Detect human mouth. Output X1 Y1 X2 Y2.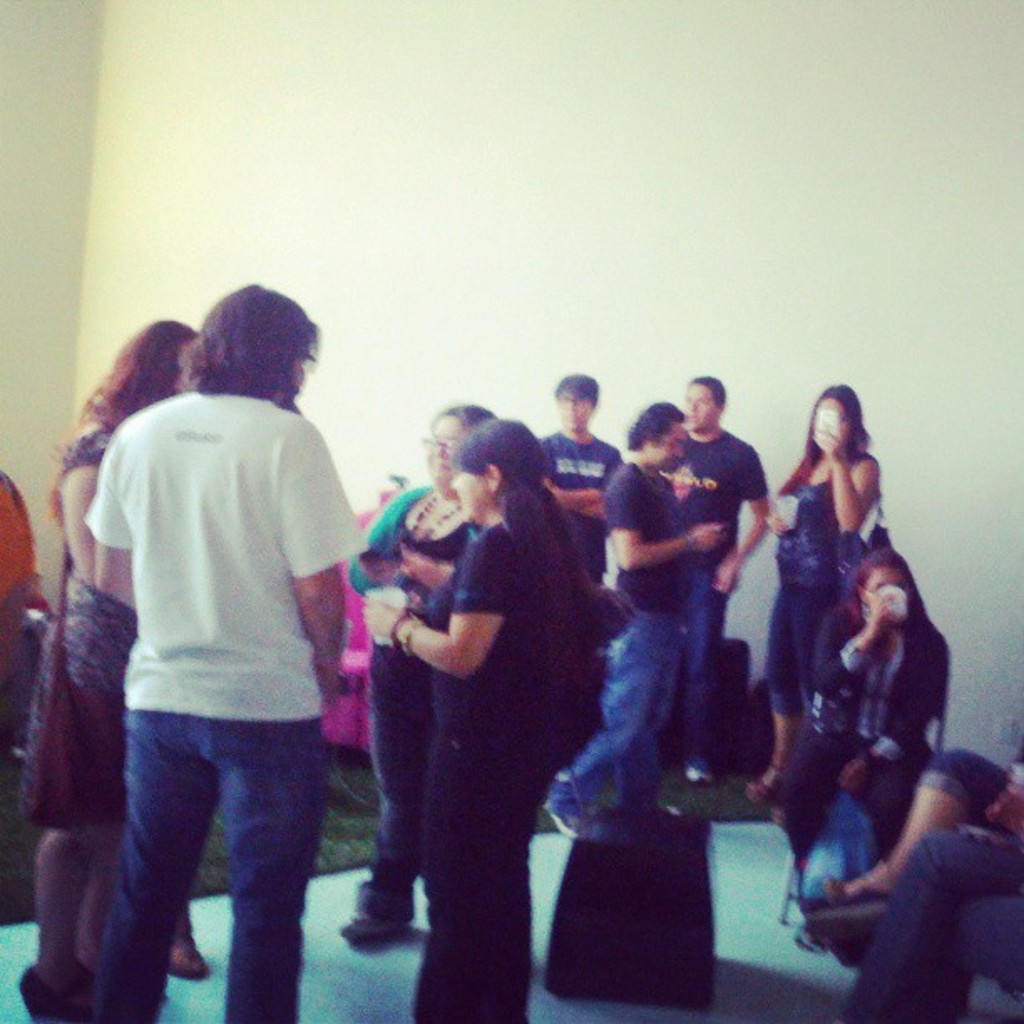
566 413 586 427.
